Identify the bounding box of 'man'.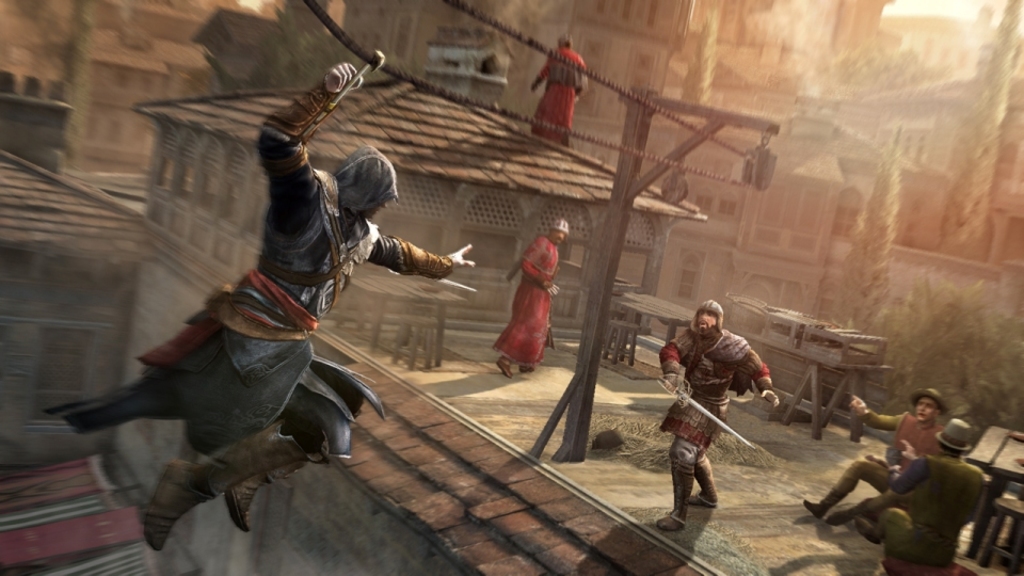
box(646, 288, 780, 530).
